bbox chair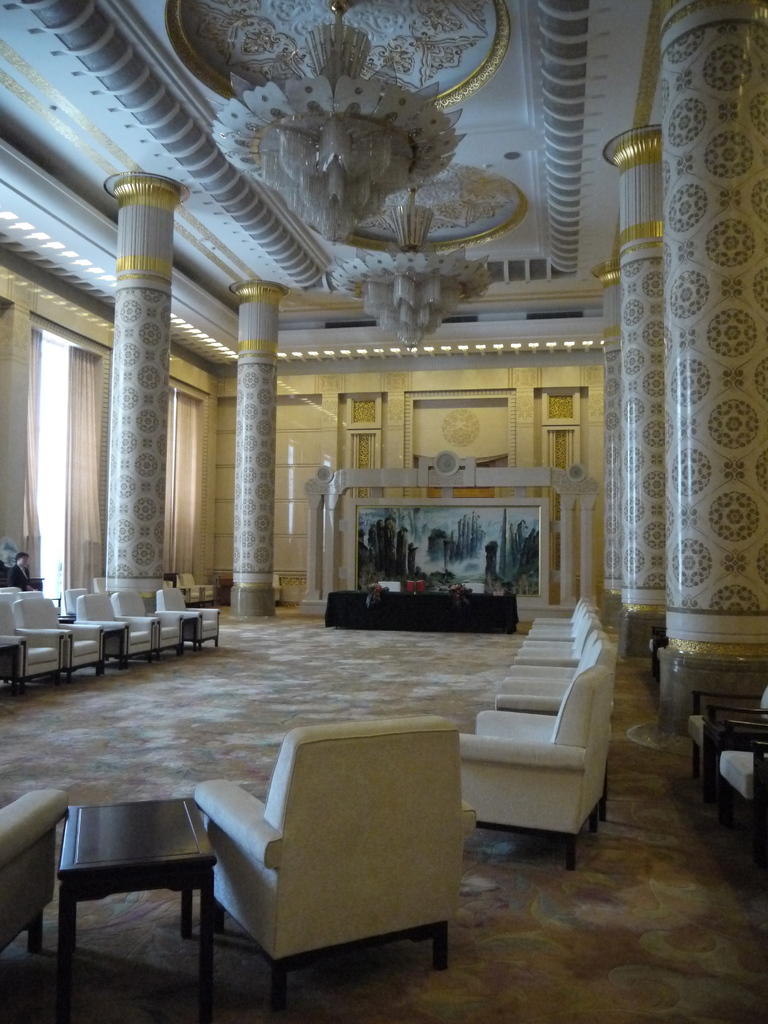
[left=708, top=726, right=767, bottom=844]
